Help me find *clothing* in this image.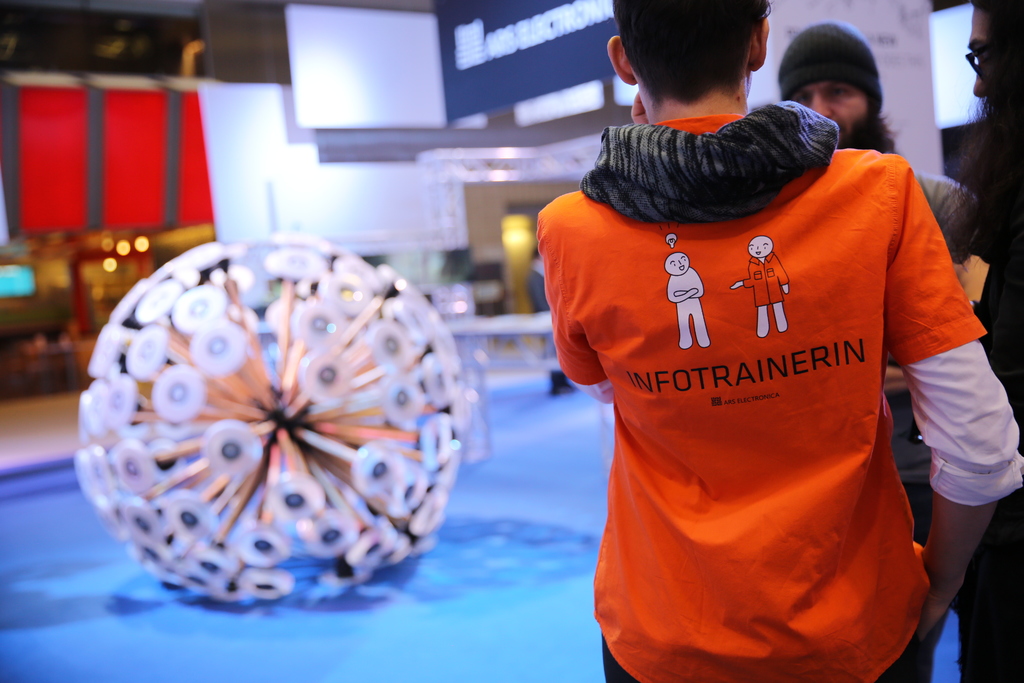
Found it: <box>529,99,1023,682</box>.
